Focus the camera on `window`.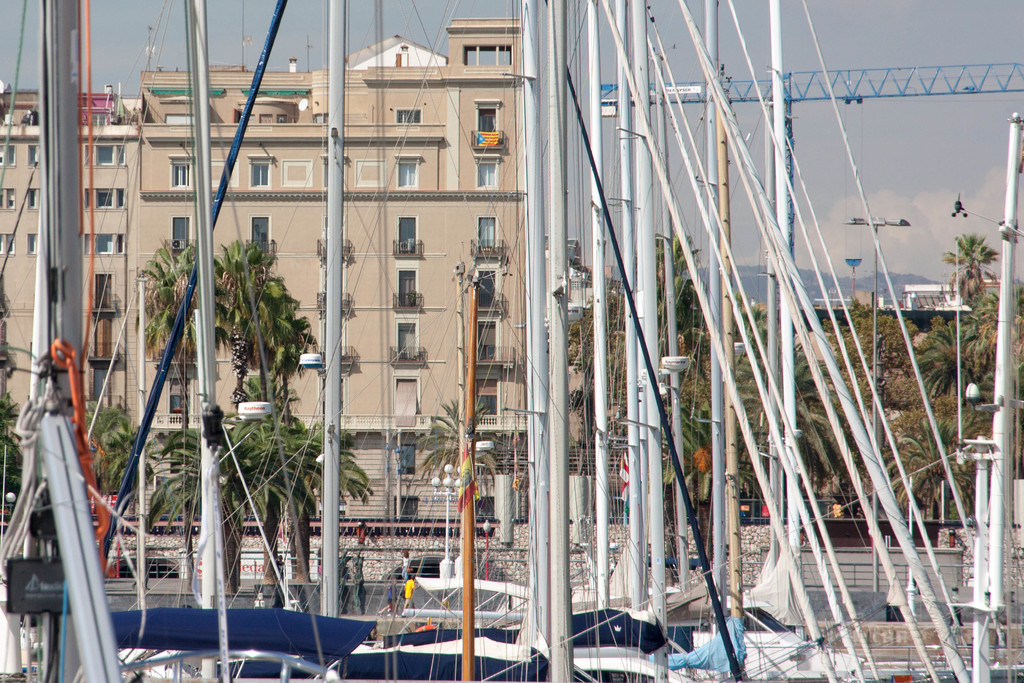
Focus region: 477,320,497,363.
